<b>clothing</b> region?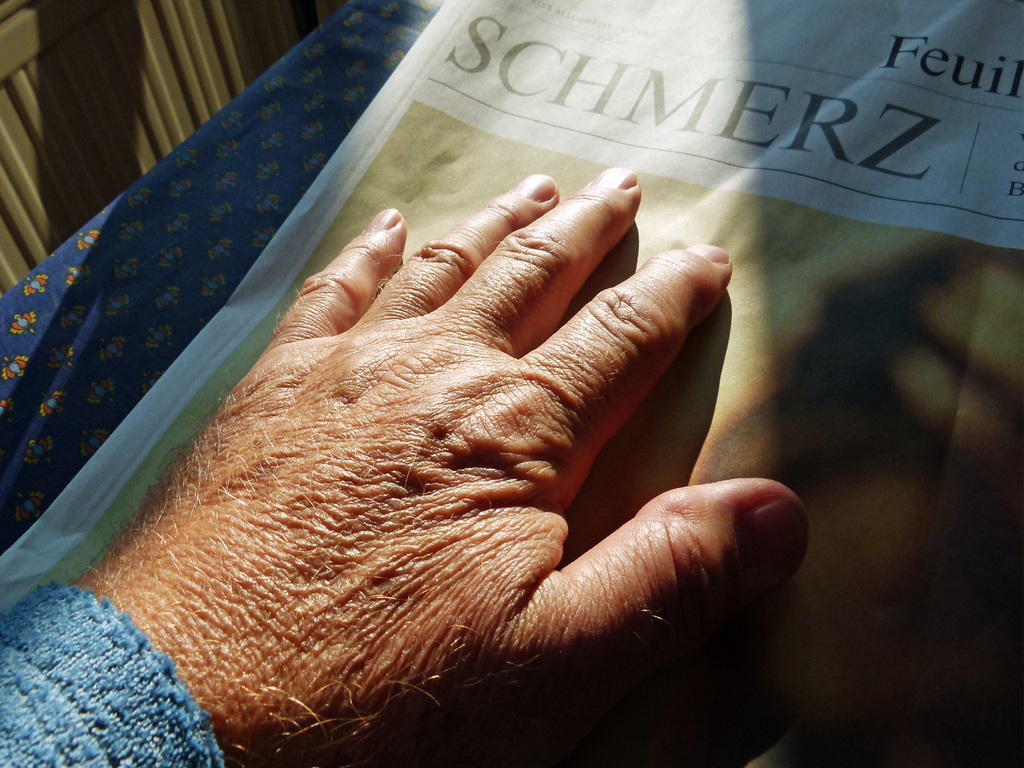
region(0, 573, 220, 767)
